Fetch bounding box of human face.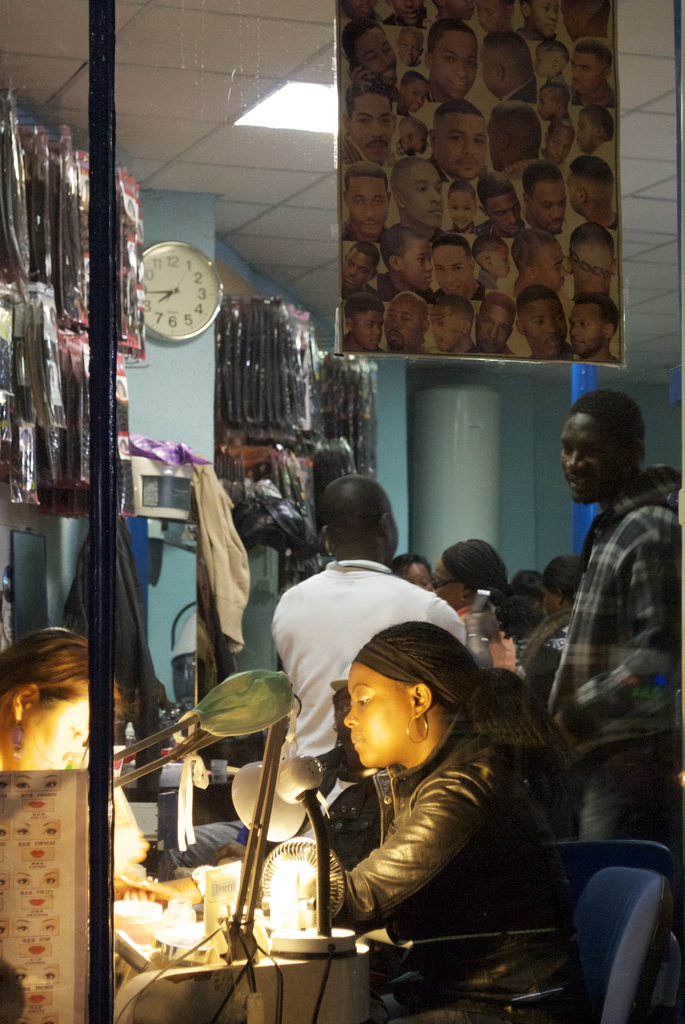
Bbox: bbox=[558, 417, 632, 504].
